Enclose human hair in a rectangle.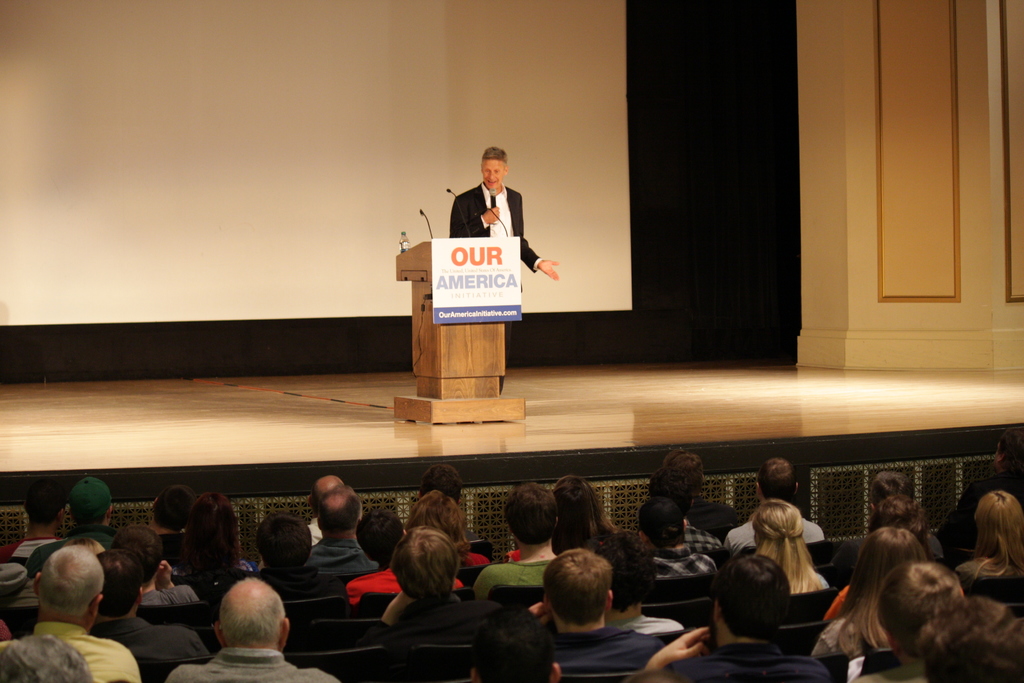
(x1=636, y1=495, x2=686, y2=550).
